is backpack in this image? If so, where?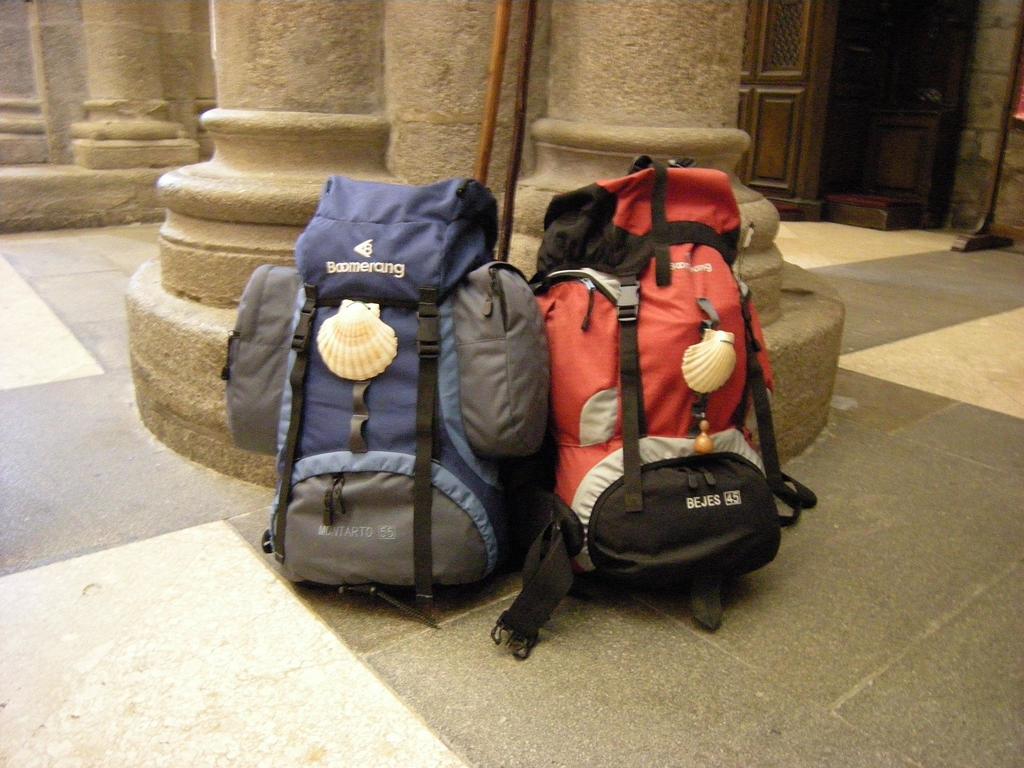
Yes, at <region>219, 174, 561, 643</region>.
